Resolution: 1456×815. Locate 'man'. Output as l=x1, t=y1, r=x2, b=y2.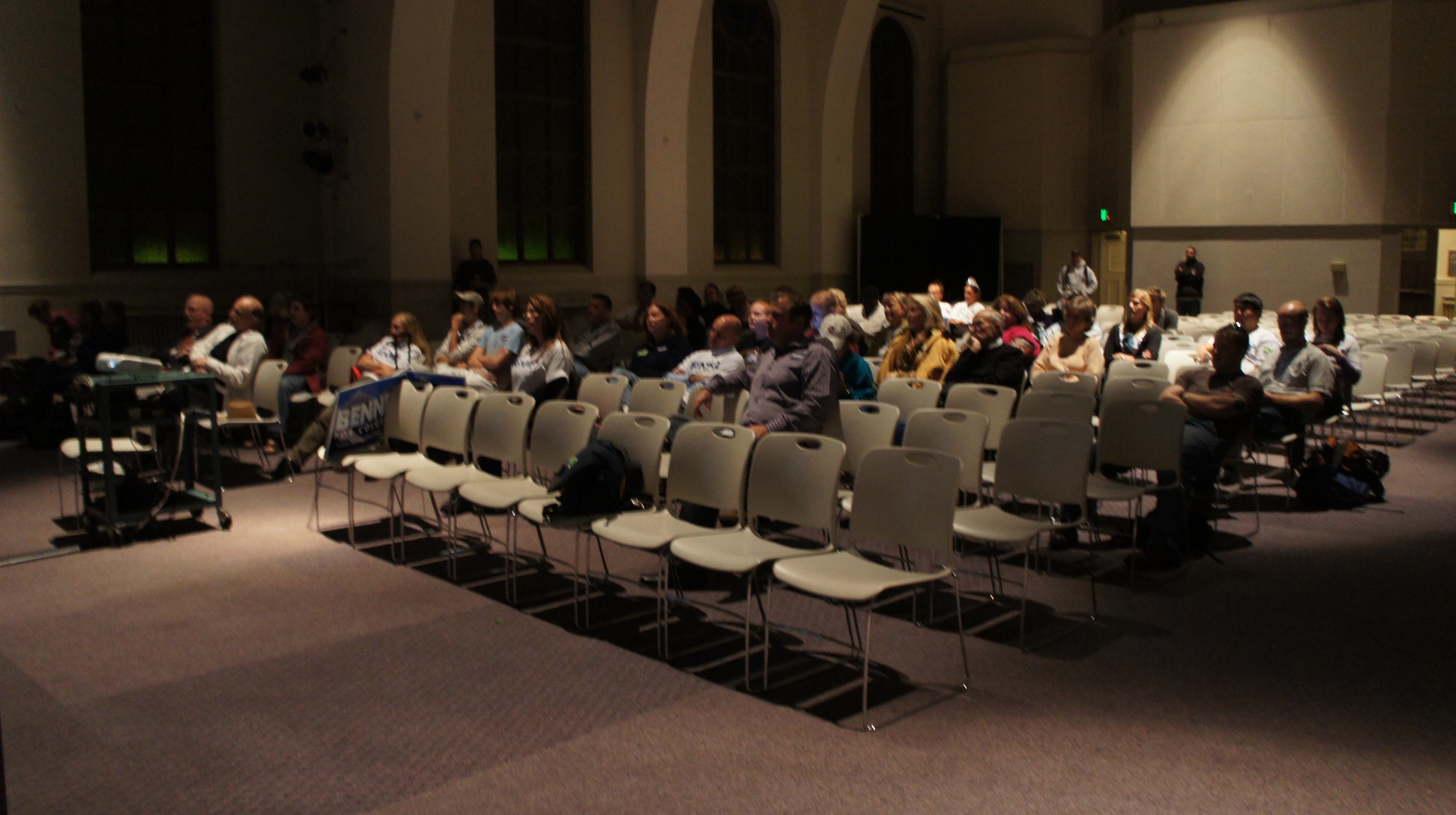
l=274, t=124, r=367, b=259.
